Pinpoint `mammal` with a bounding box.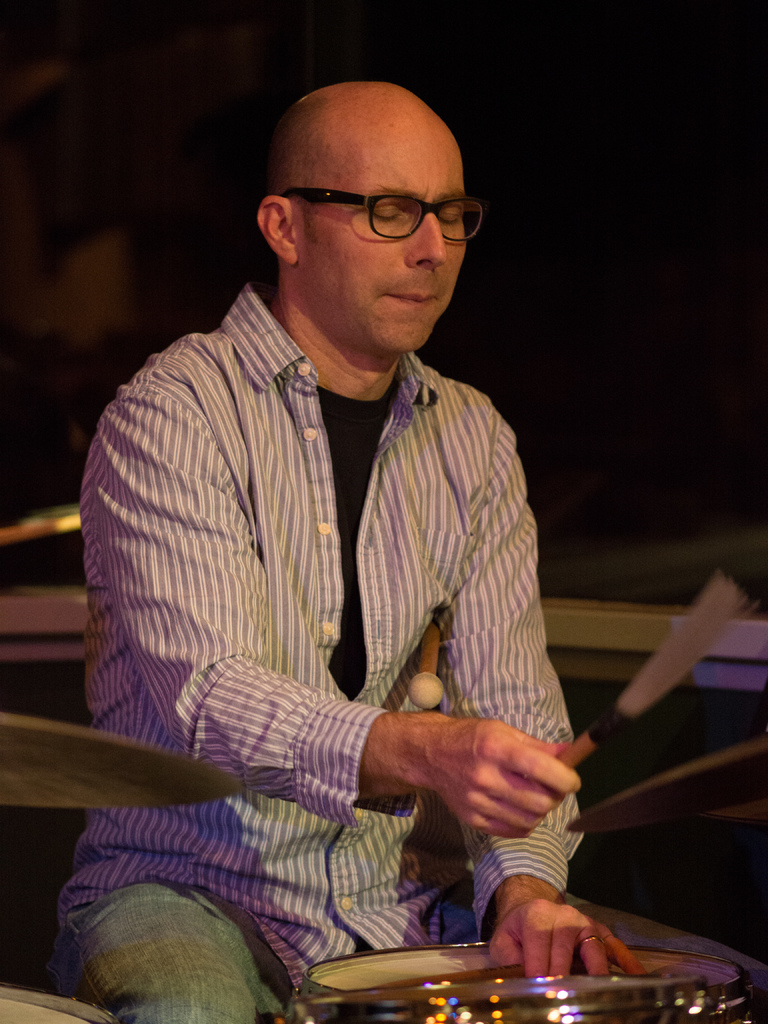
61, 79, 591, 1014.
